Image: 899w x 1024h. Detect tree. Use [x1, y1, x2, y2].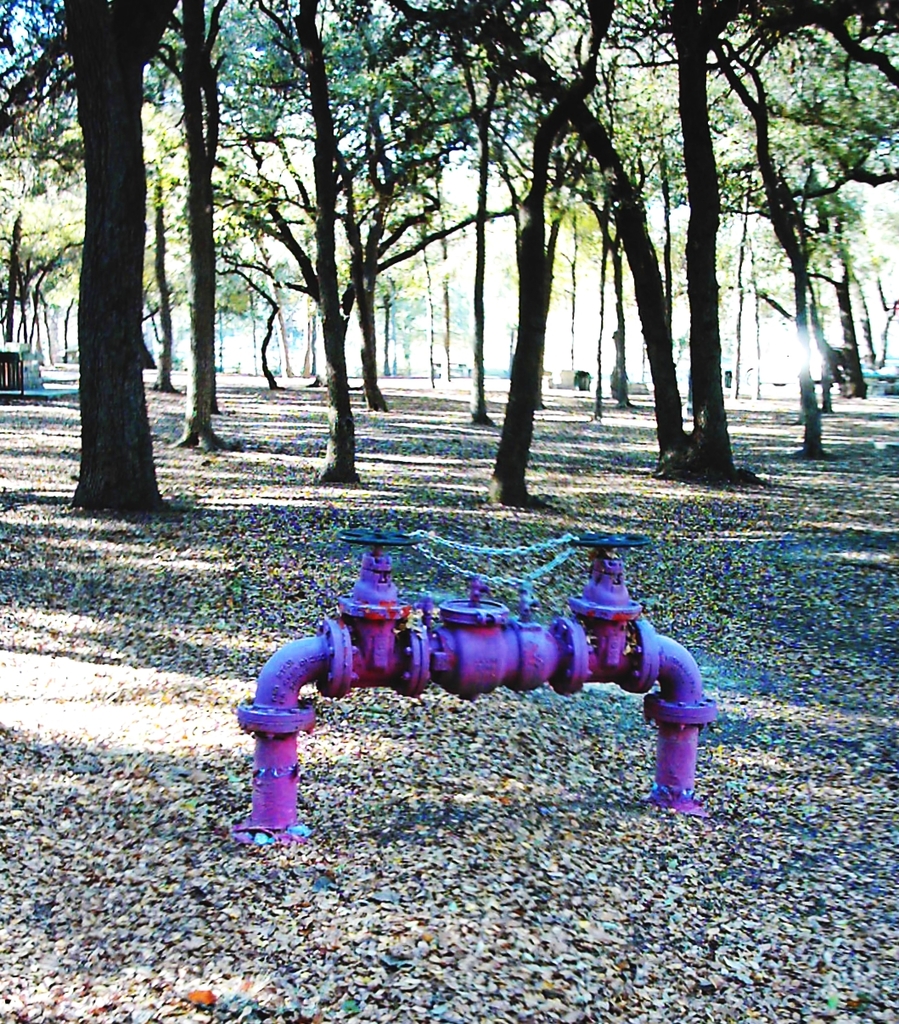
[0, 166, 92, 355].
